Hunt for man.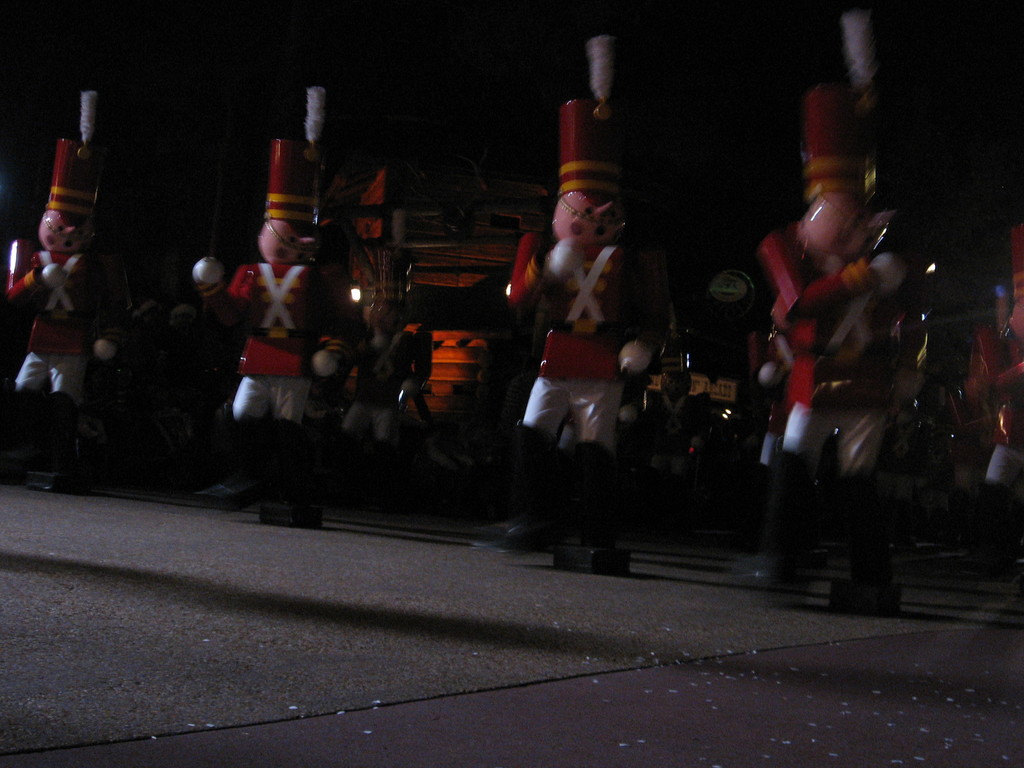
Hunted down at (1, 209, 114, 488).
